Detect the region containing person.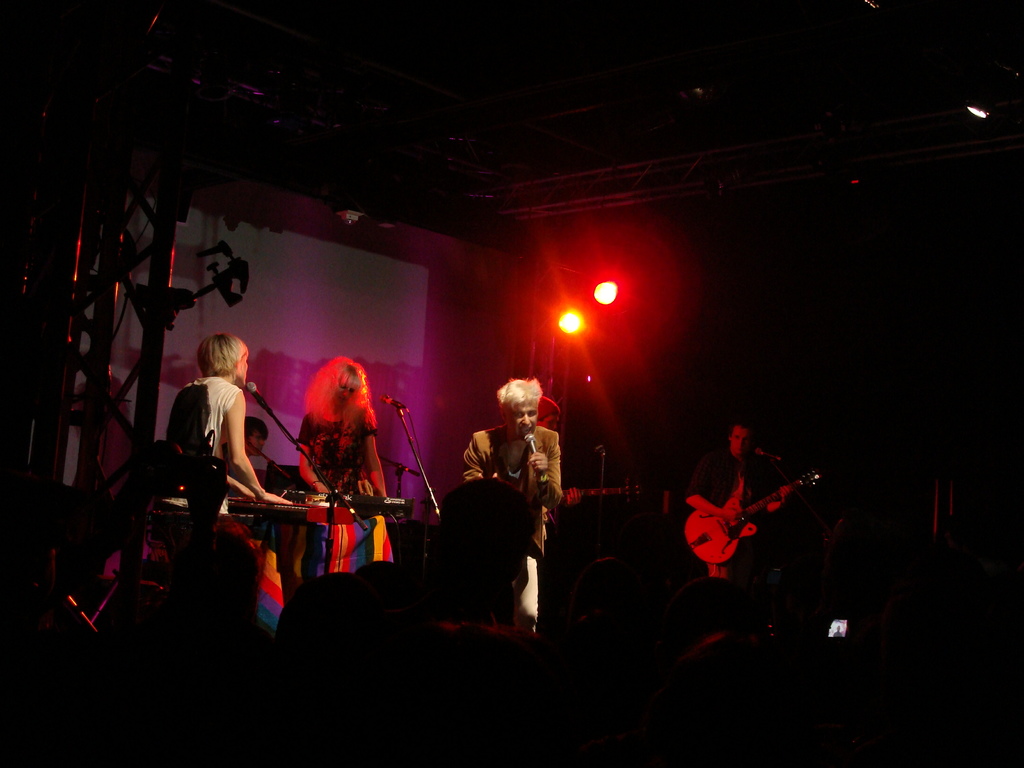
461/376/559/604.
